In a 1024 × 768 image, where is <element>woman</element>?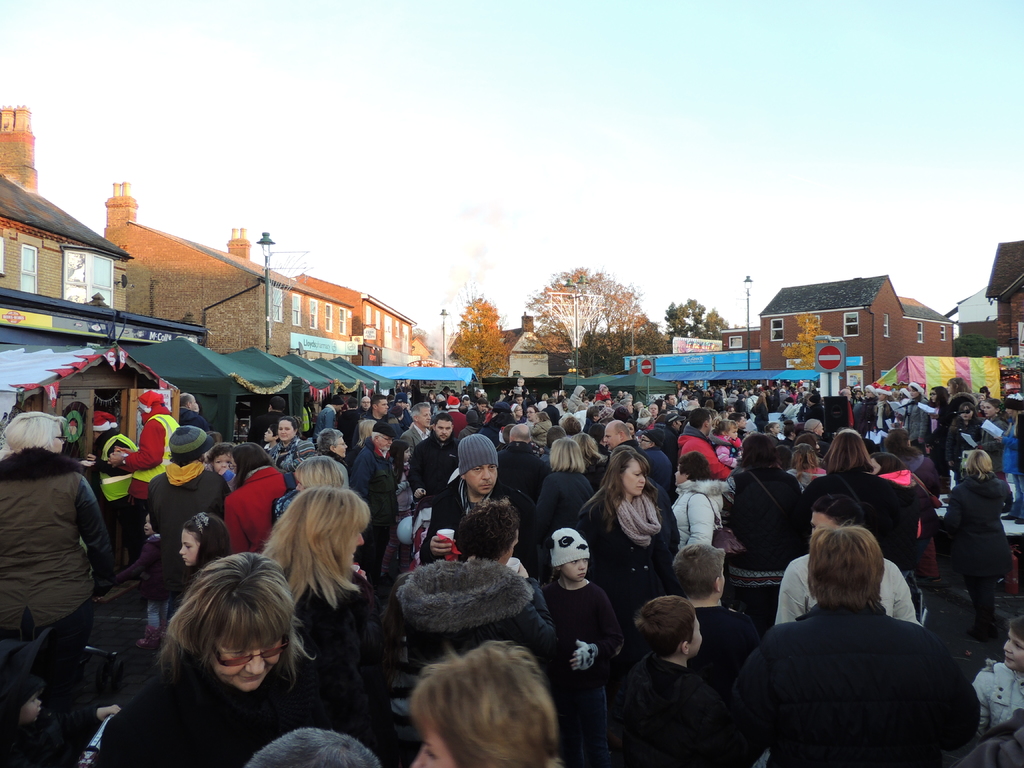
<region>255, 484, 382, 749</region>.
